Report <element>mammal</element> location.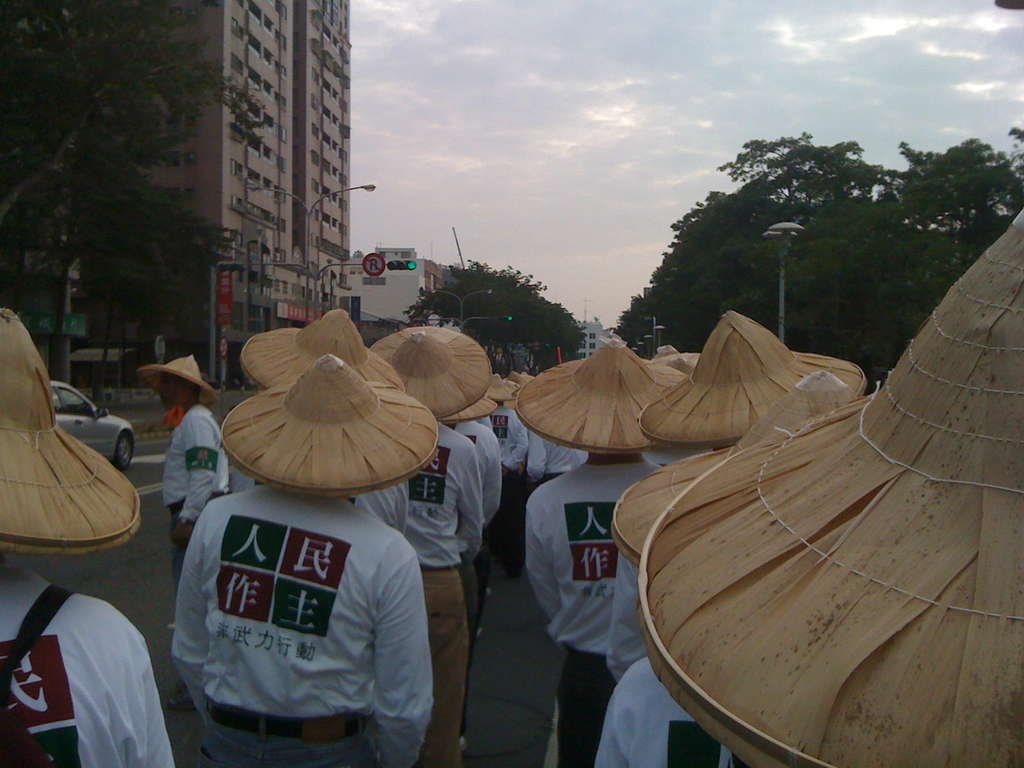
Report: [524, 454, 663, 767].
